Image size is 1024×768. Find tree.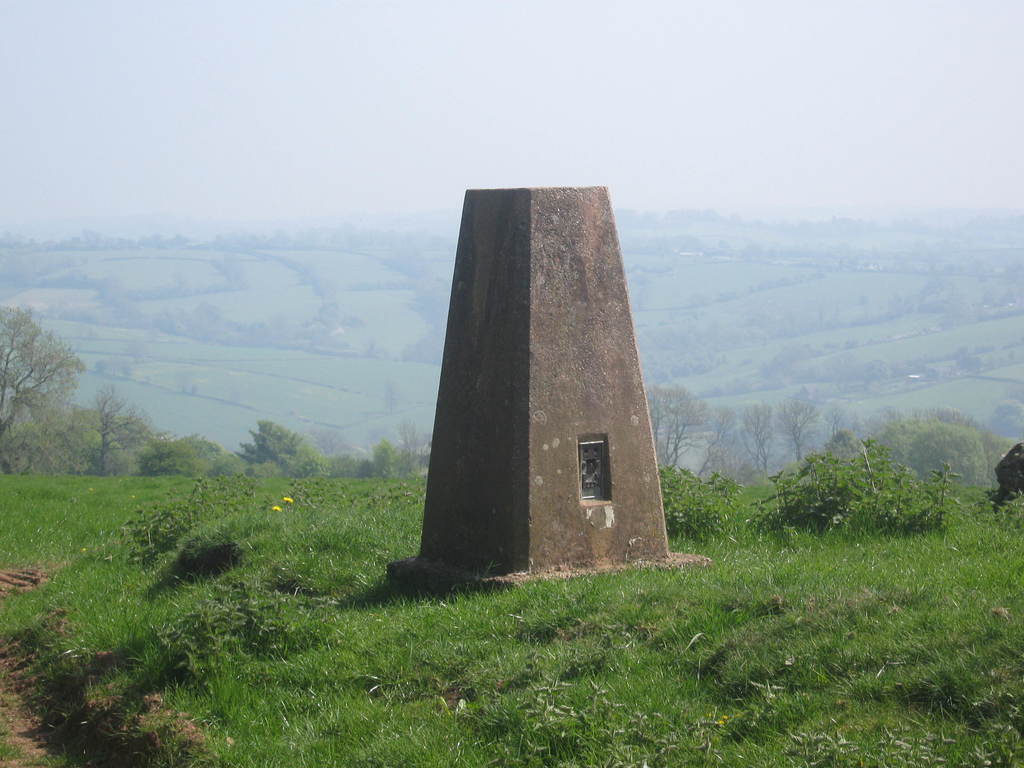
(x1=381, y1=380, x2=405, y2=412).
